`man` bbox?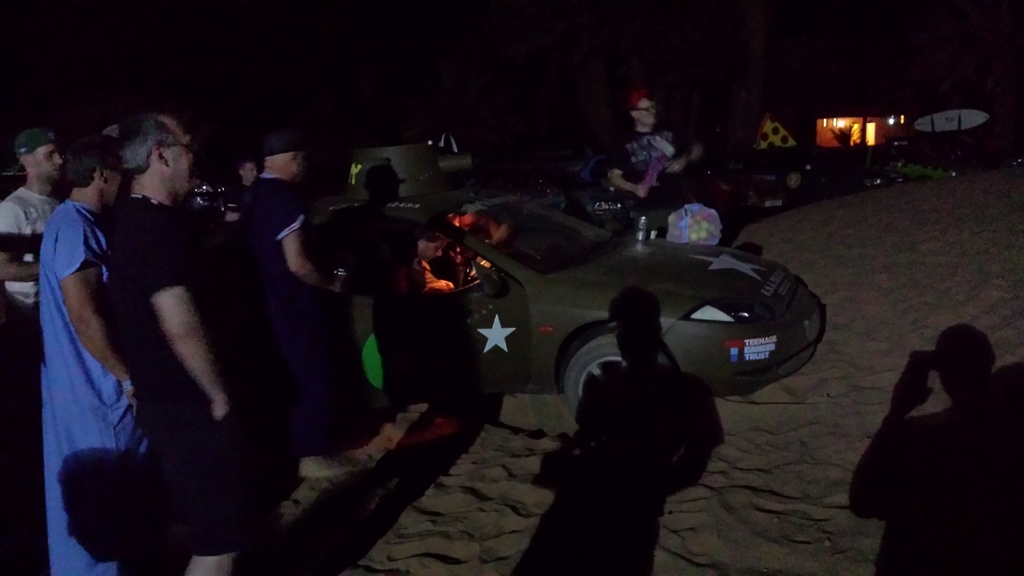
15:108:164:523
